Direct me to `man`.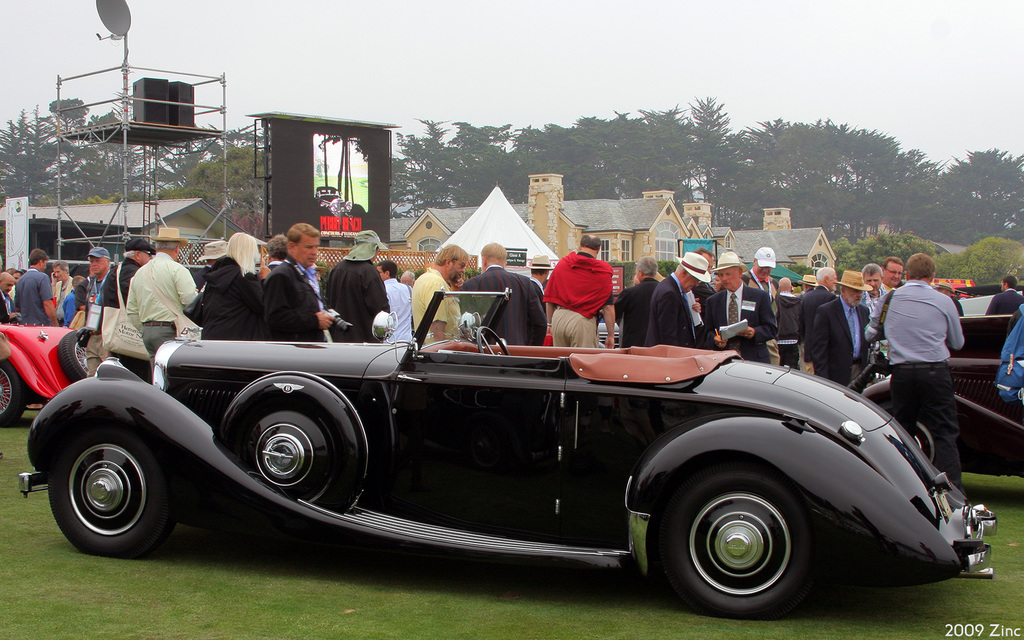
Direction: locate(100, 236, 155, 384).
